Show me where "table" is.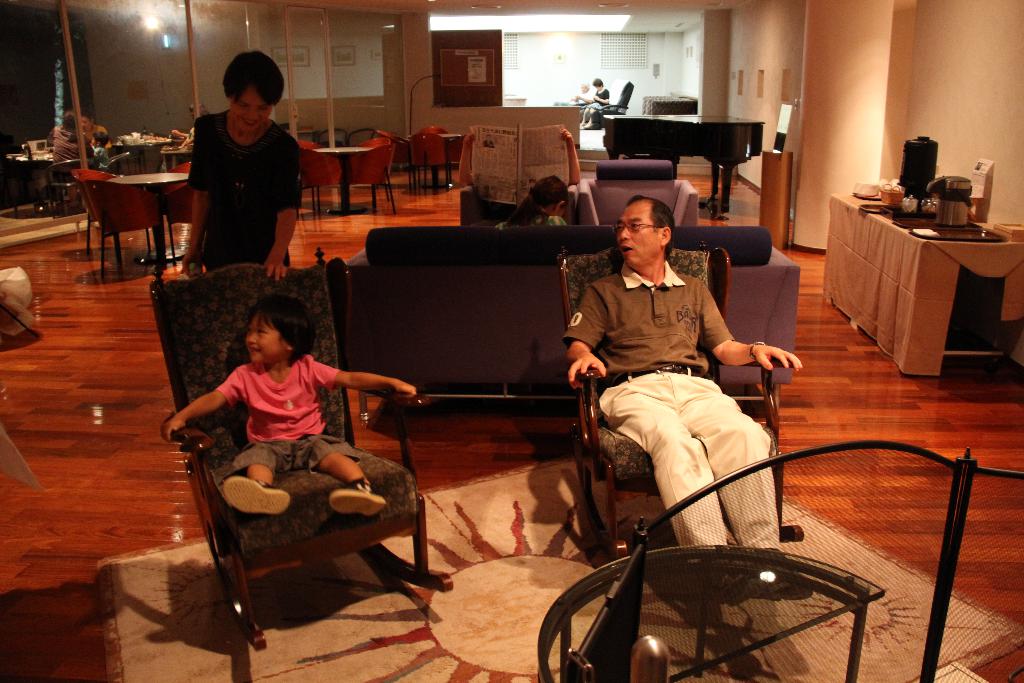
"table" is at crop(106, 175, 189, 260).
